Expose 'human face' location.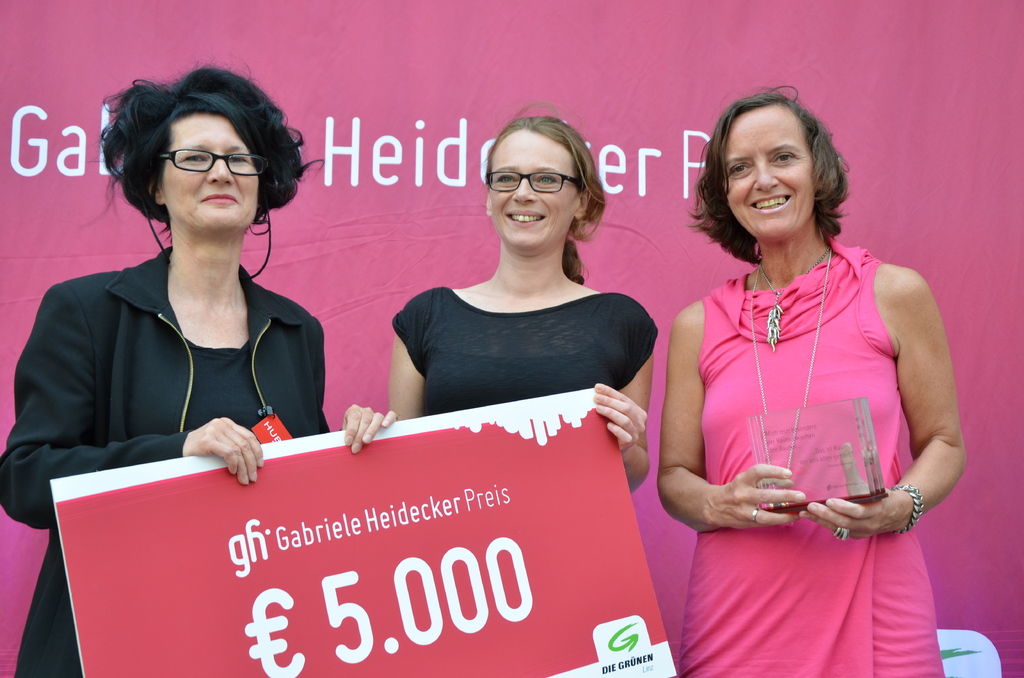
Exposed at 160 114 260 232.
